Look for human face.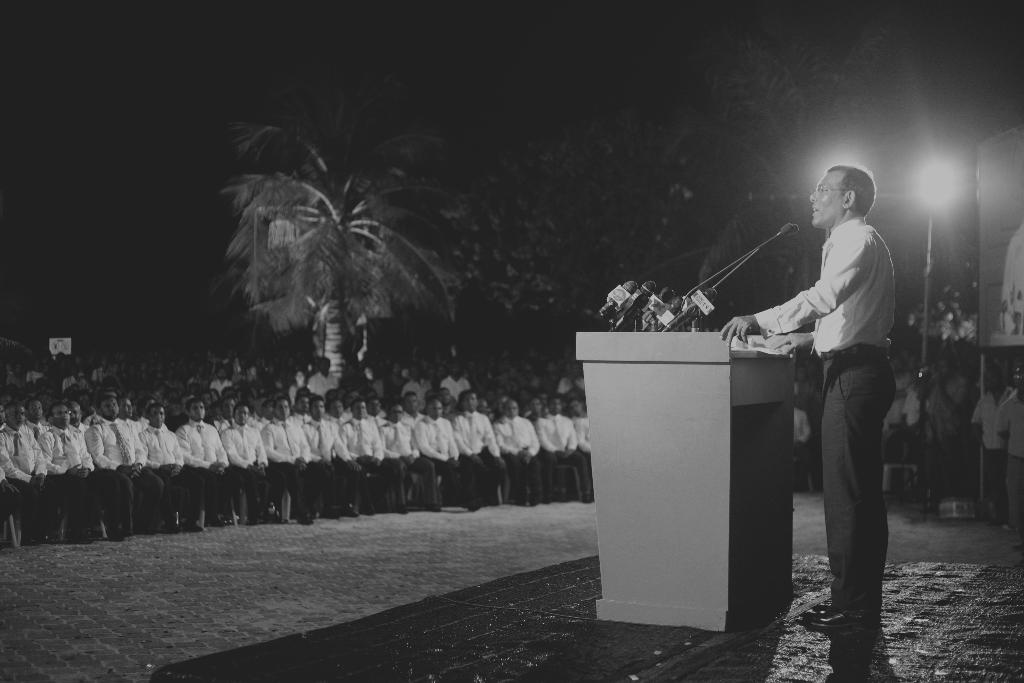
Found: bbox(69, 403, 80, 427).
